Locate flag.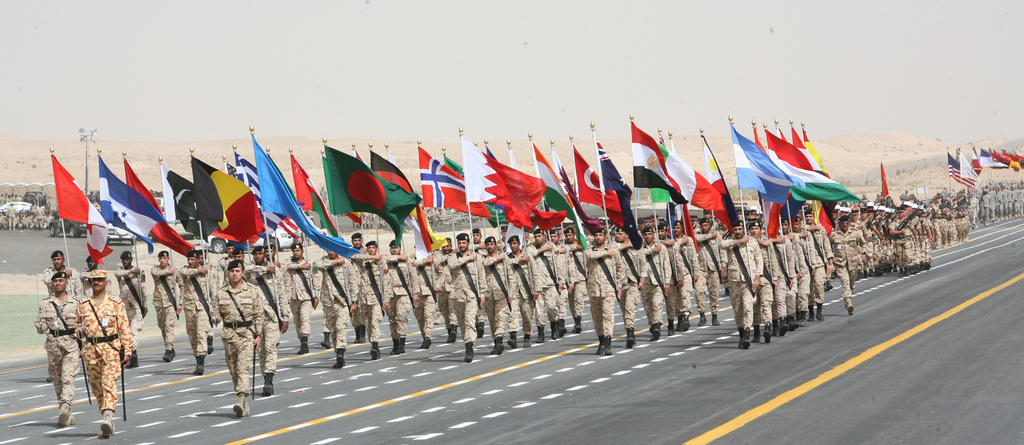
Bounding box: [319,144,423,246].
